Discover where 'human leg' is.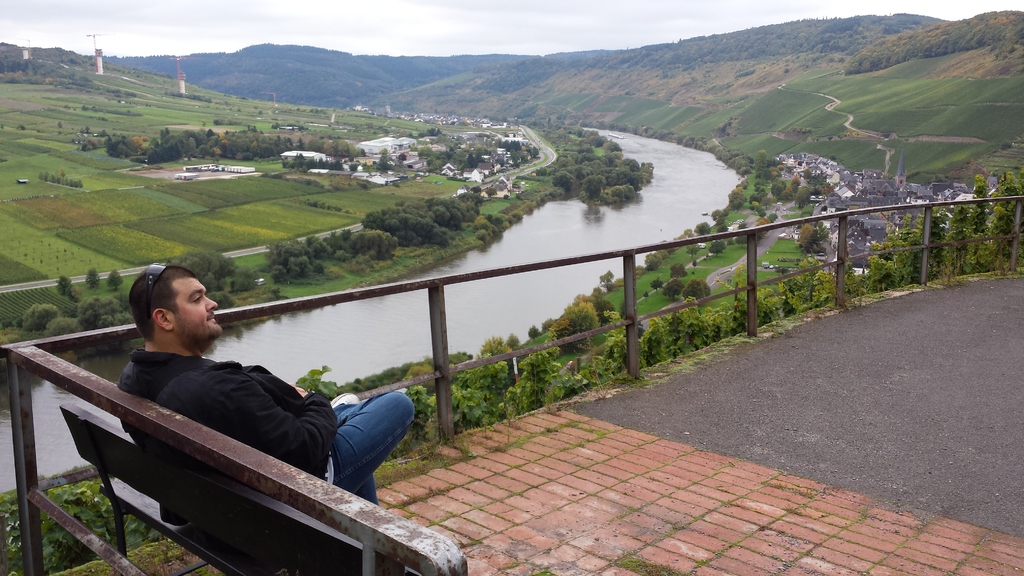
Discovered at x1=333 y1=392 x2=416 y2=497.
